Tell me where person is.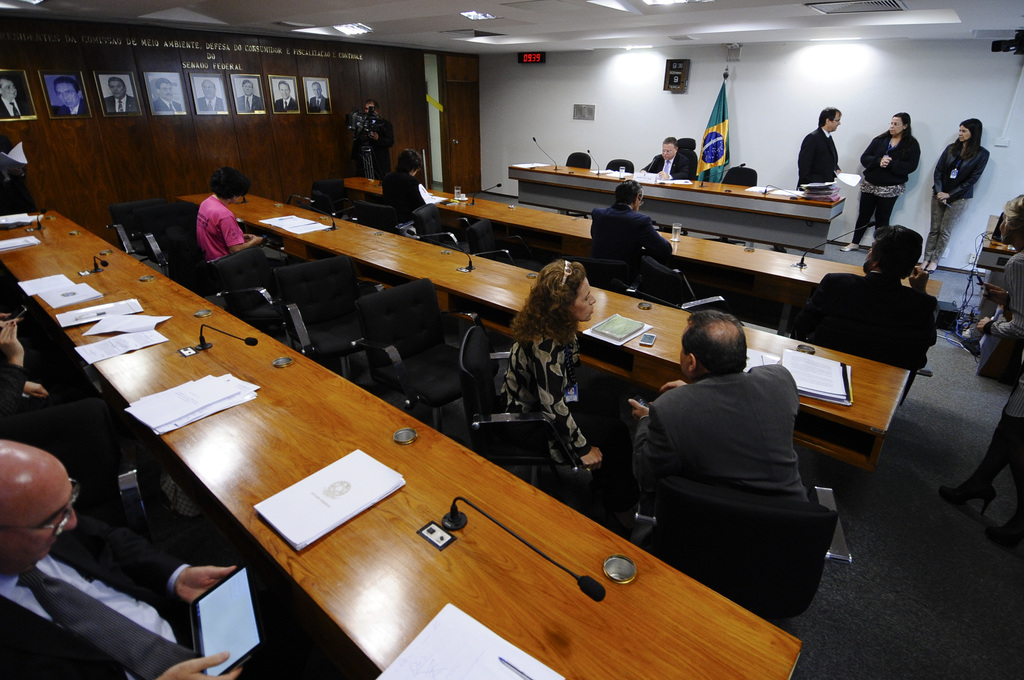
person is at bbox=(383, 151, 420, 214).
